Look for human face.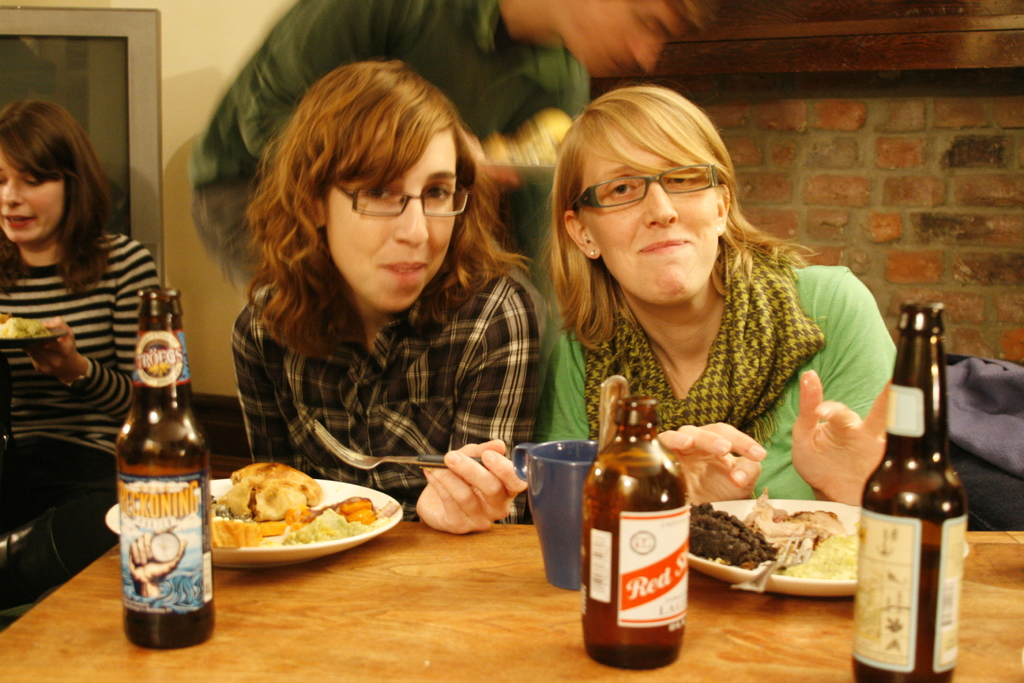
Found: detection(326, 120, 456, 306).
